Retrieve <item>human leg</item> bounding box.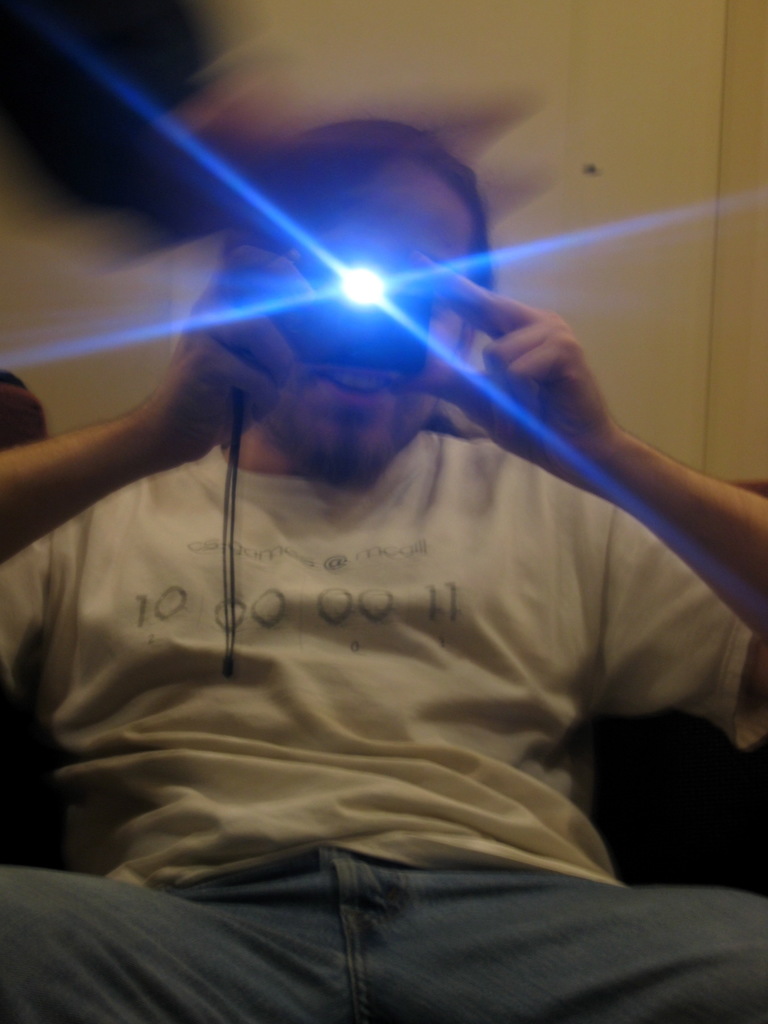
Bounding box: <region>371, 865, 767, 1023</region>.
